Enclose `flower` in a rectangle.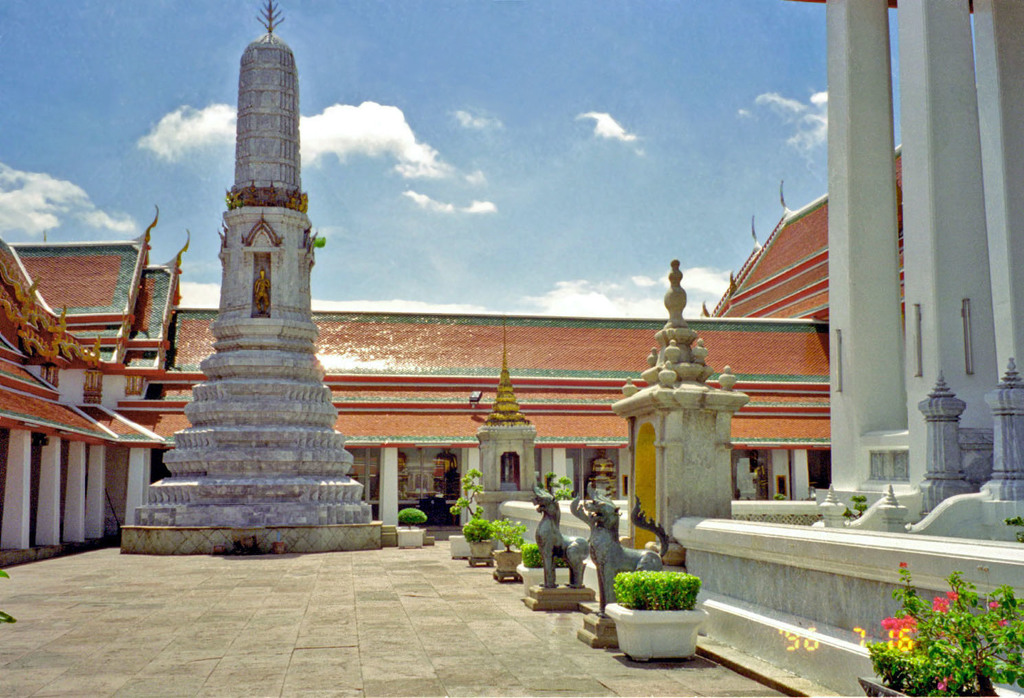
l=989, t=601, r=1002, b=607.
